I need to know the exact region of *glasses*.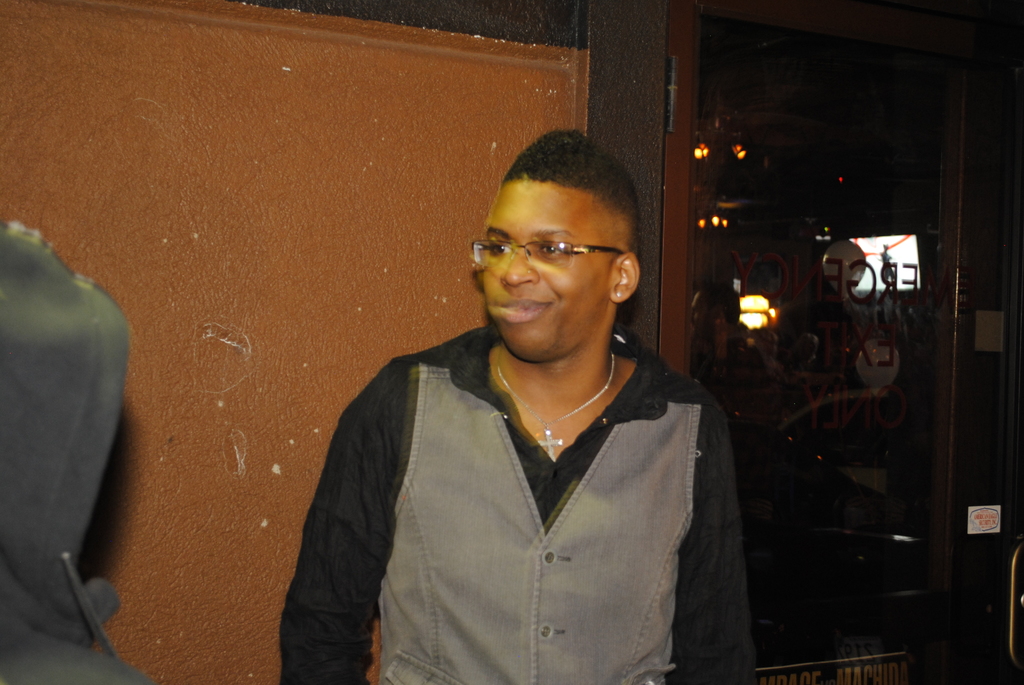
Region: [left=468, top=224, right=625, bottom=280].
